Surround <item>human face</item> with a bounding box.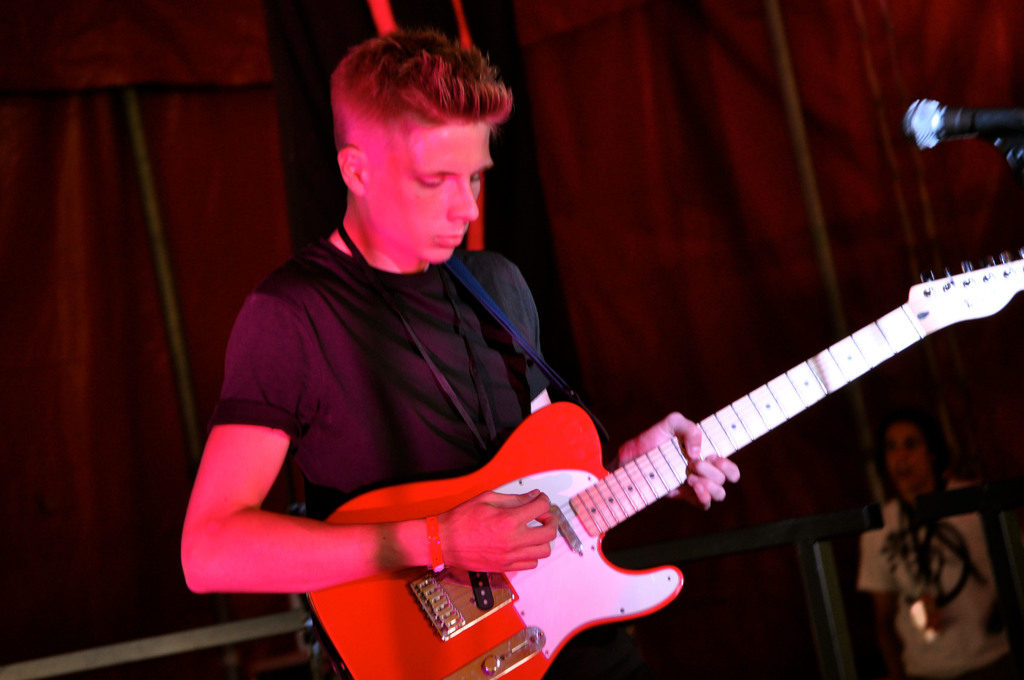
362 115 491 270.
